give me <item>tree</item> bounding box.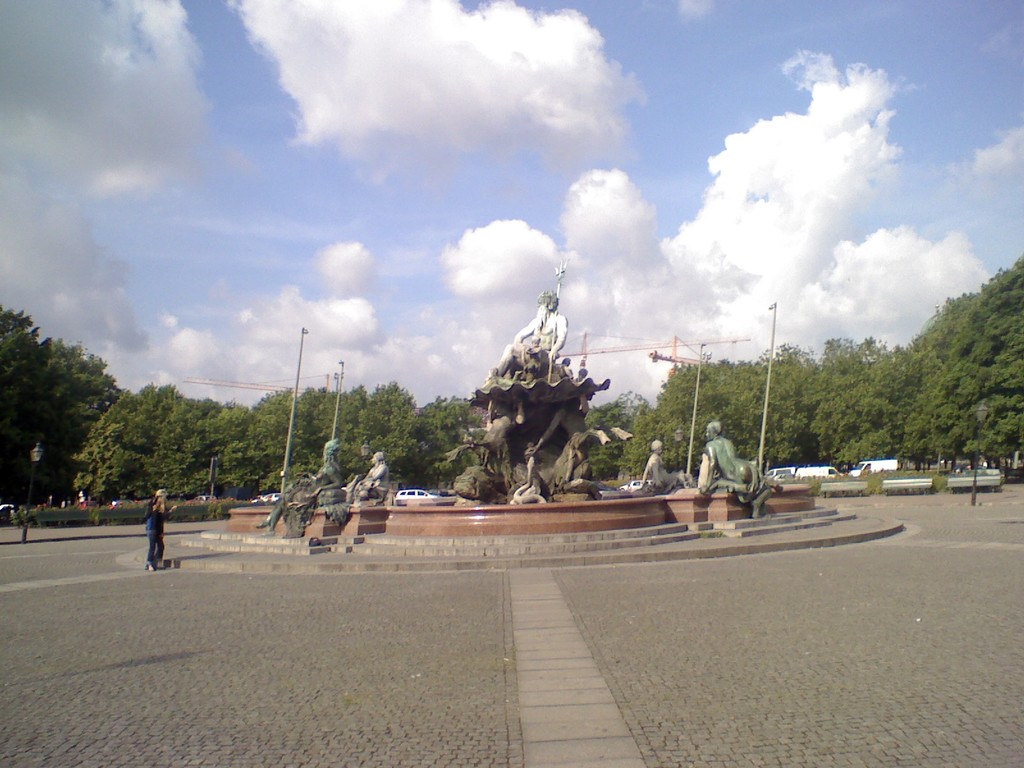
BBox(721, 354, 776, 486).
